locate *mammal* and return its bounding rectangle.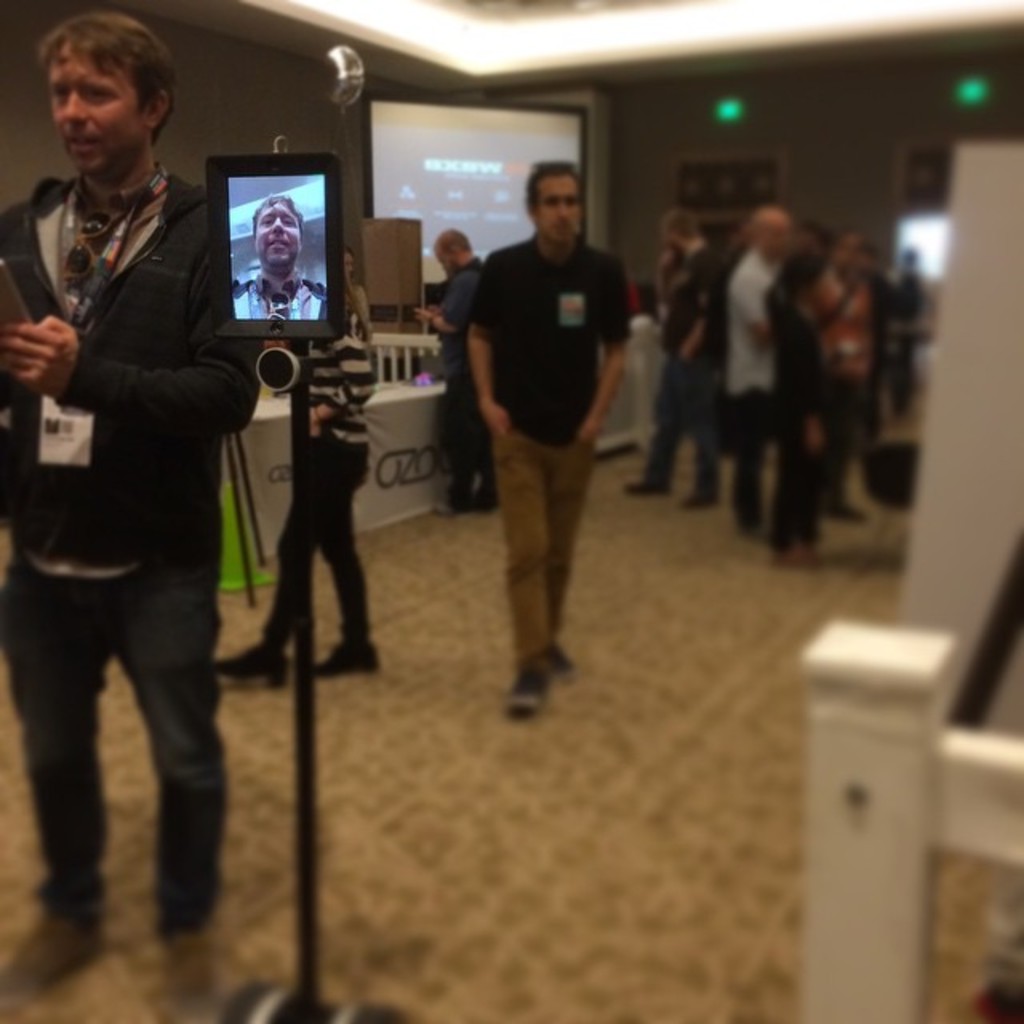
x1=229, y1=190, x2=325, y2=315.
